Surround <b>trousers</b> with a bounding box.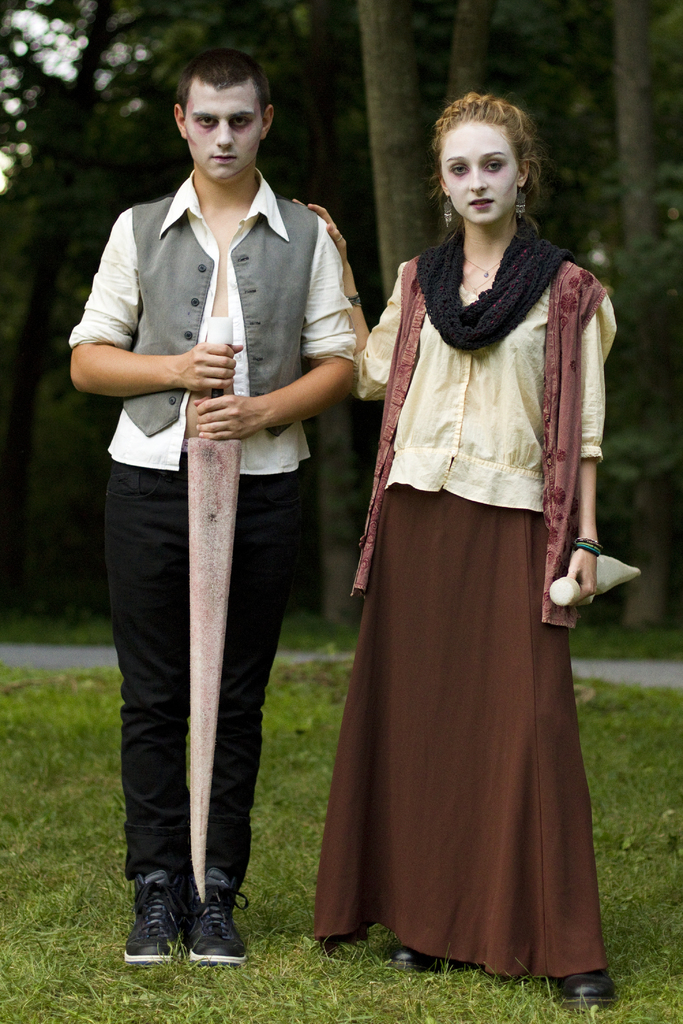
<region>100, 356, 332, 840</region>.
